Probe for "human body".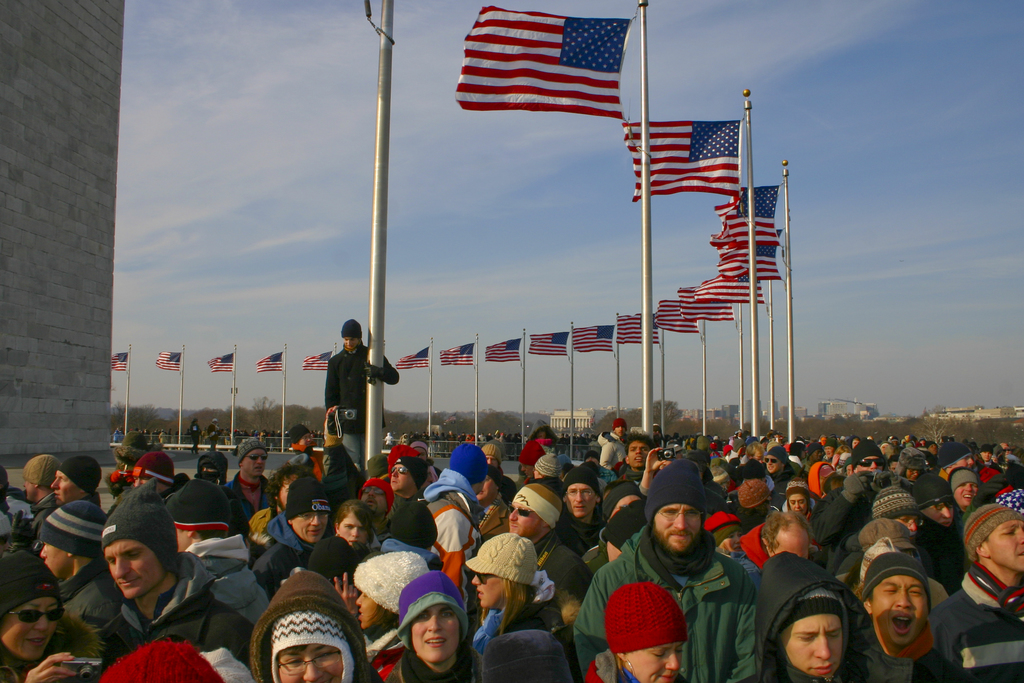
Probe result: Rect(472, 466, 514, 541).
